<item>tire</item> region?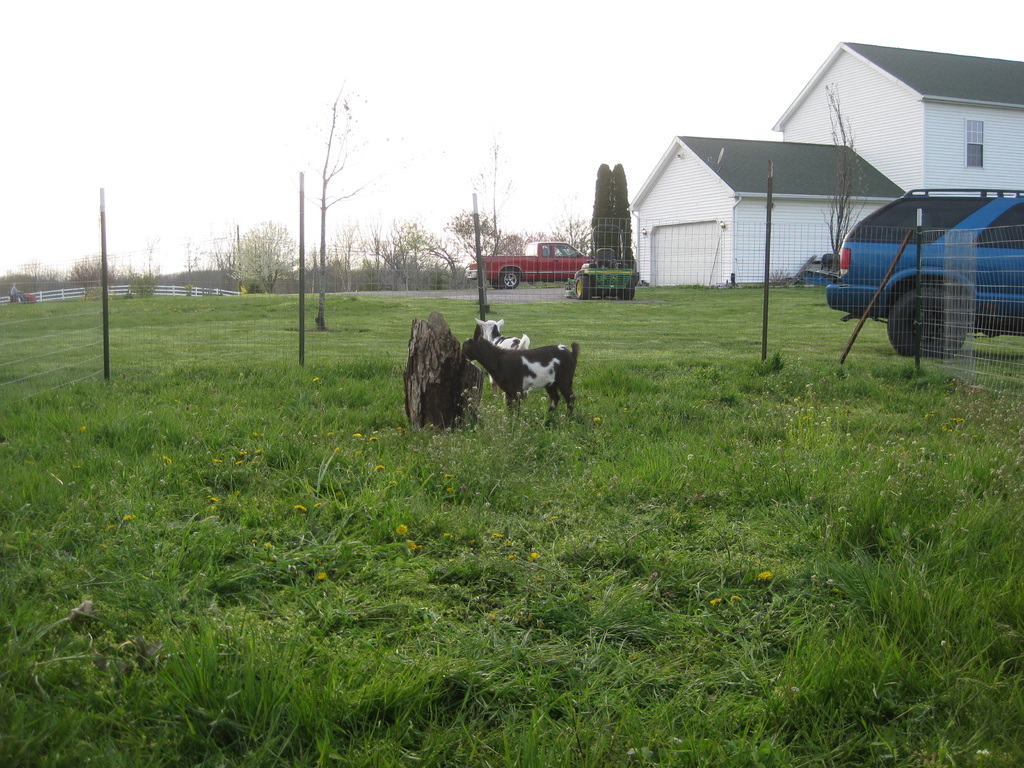
(left=490, top=281, right=501, bottom=289)
